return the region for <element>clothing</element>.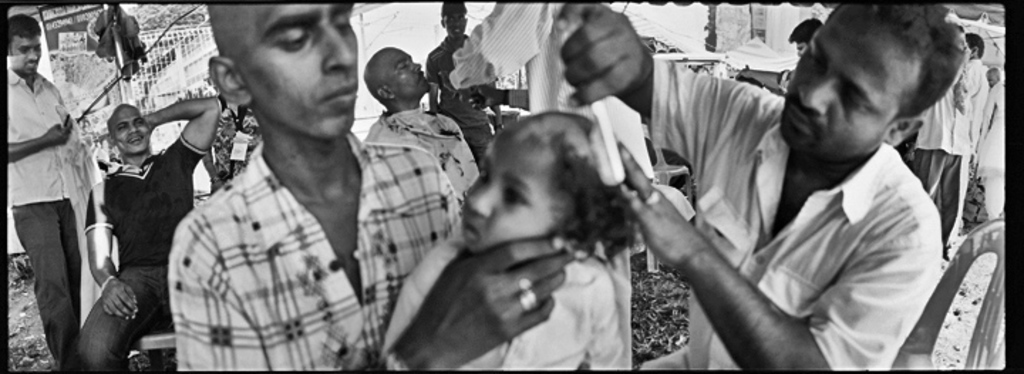
box=[959, 53, 993, 161].
